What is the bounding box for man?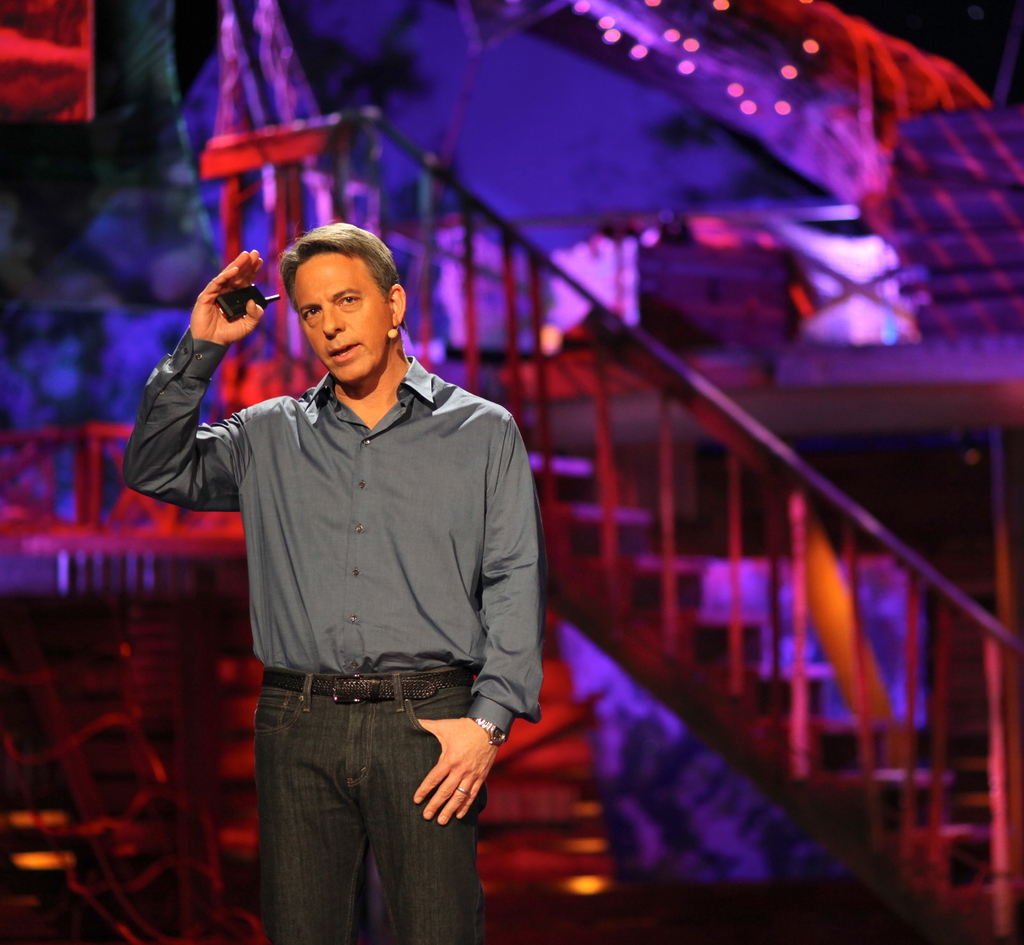
[x1=154, y1=198, x2=568, y2=914].
